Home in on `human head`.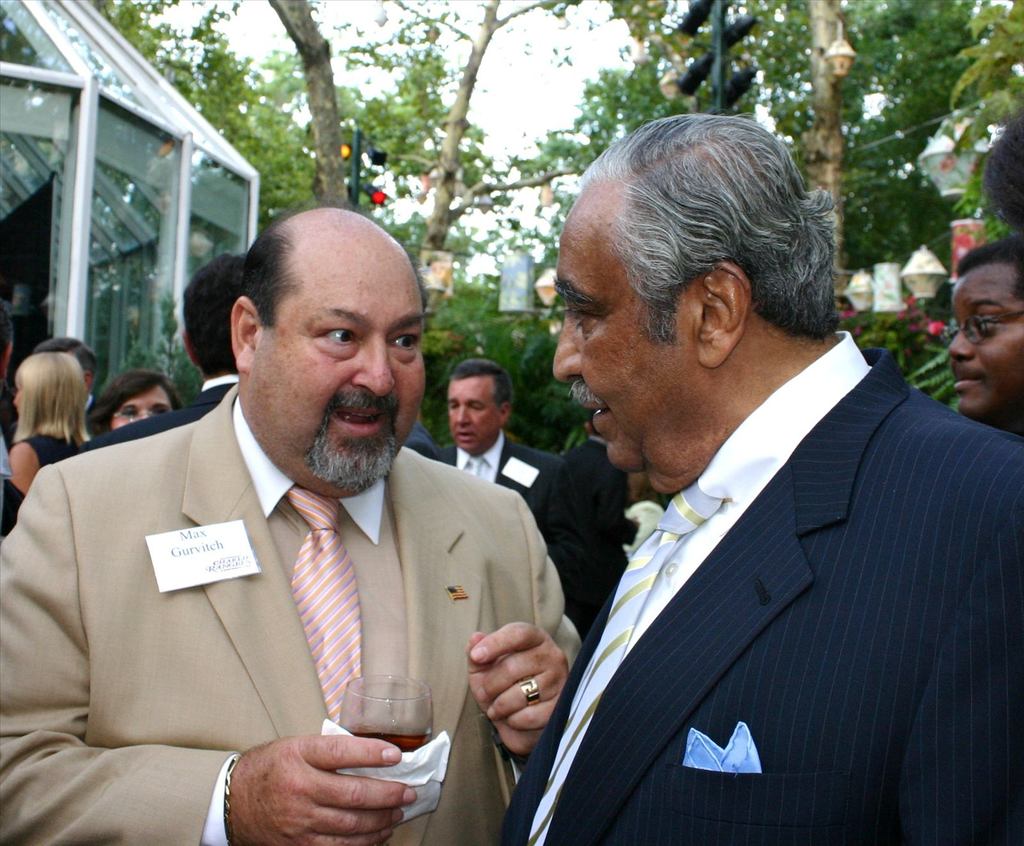
Homed in at (14, 355, 87, 424).
